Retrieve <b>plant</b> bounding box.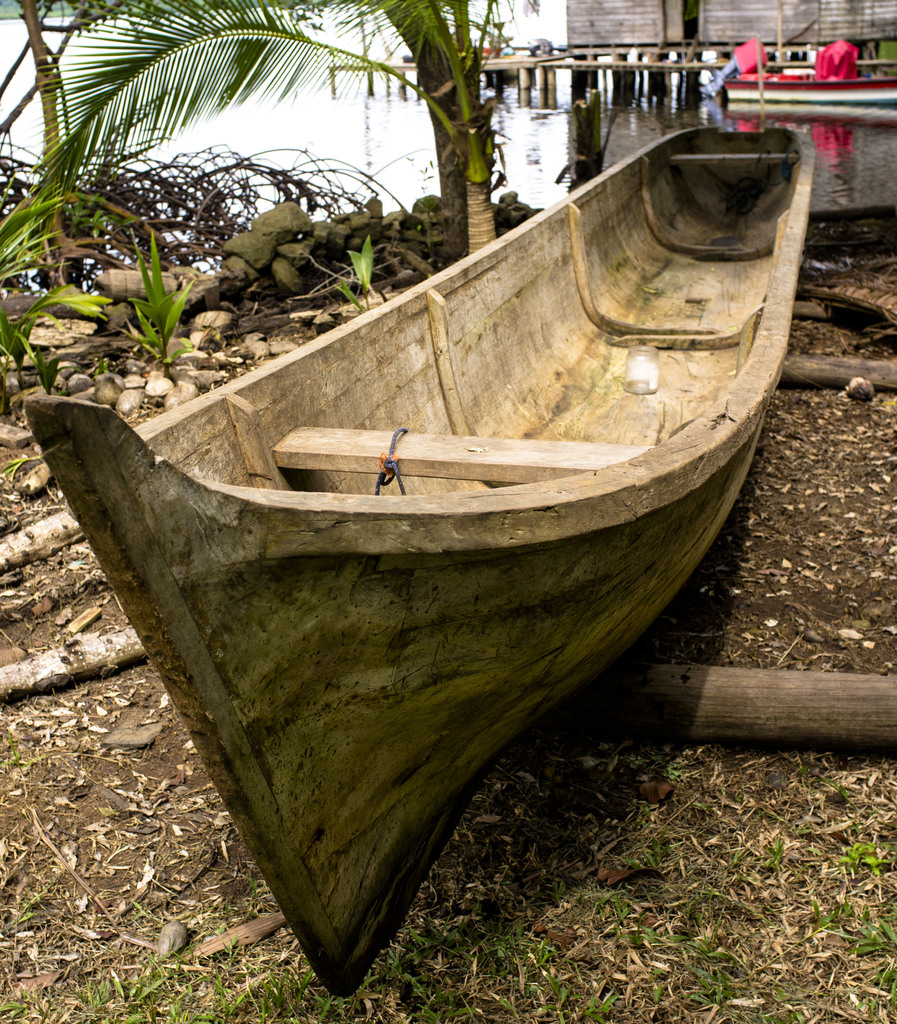
Bounding box: Rect(0, 180, 113, 376).
